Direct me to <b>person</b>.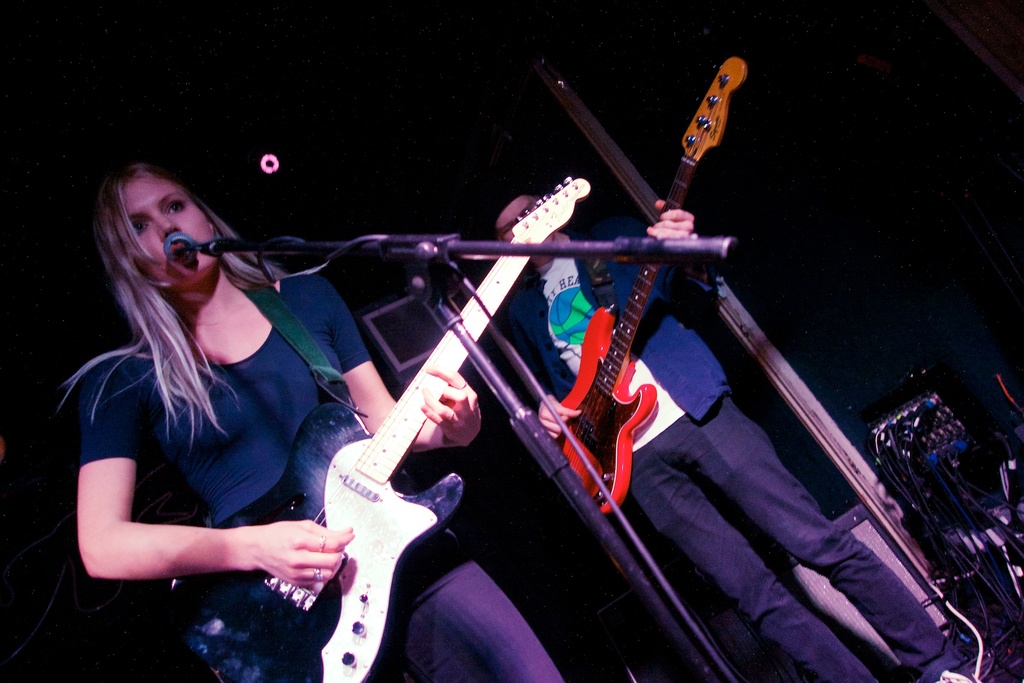
Direction: bbox=[479, 185, 970, 682].
